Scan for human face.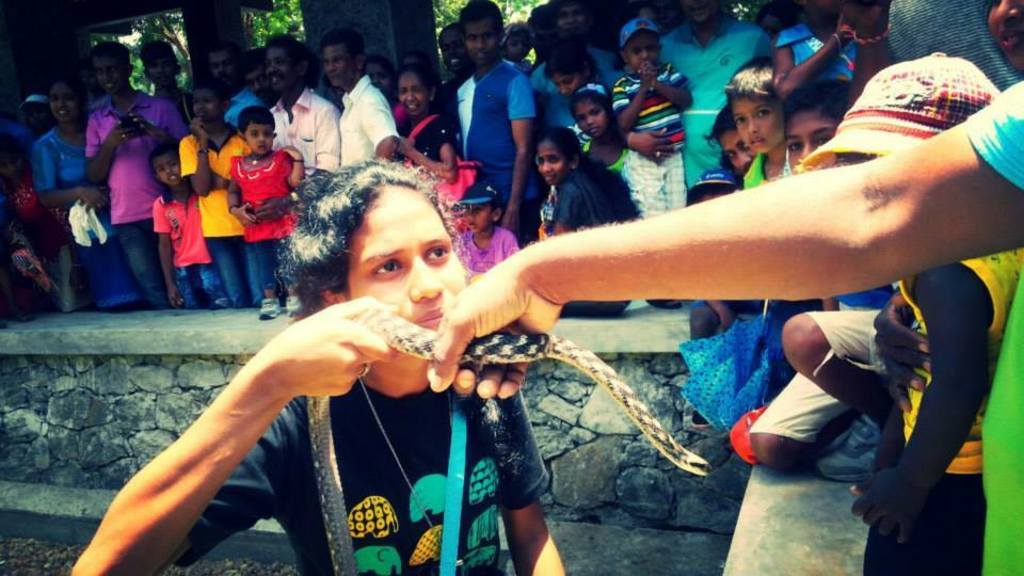
Scan result: rect(345, 183, 463, 332).
